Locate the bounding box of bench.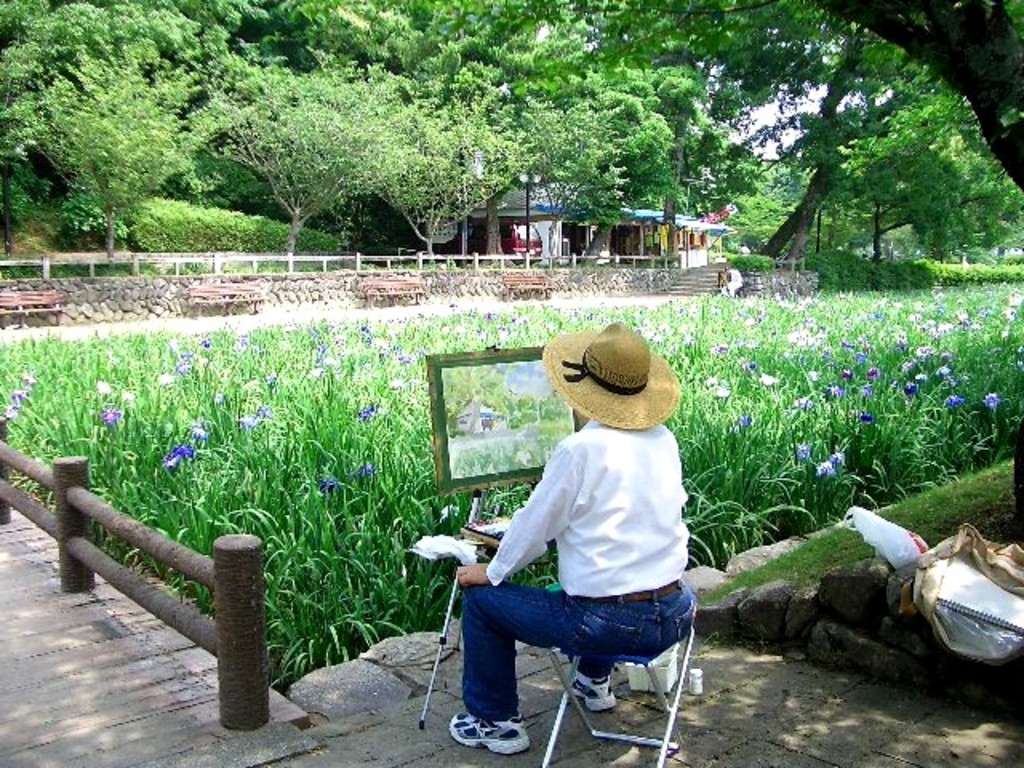
Bounding box: [x1=357, y1=277, x2=413, y2=302].
